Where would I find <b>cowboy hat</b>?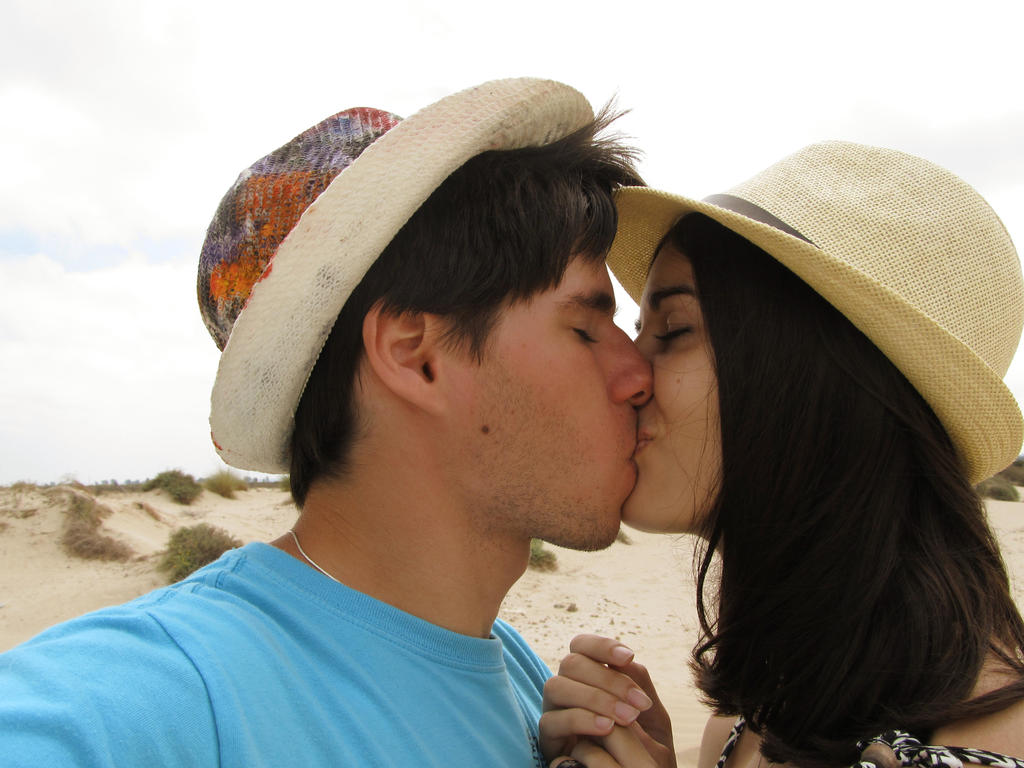
At pyautogui.locateOnScreen(186, 69, 677, 515).
